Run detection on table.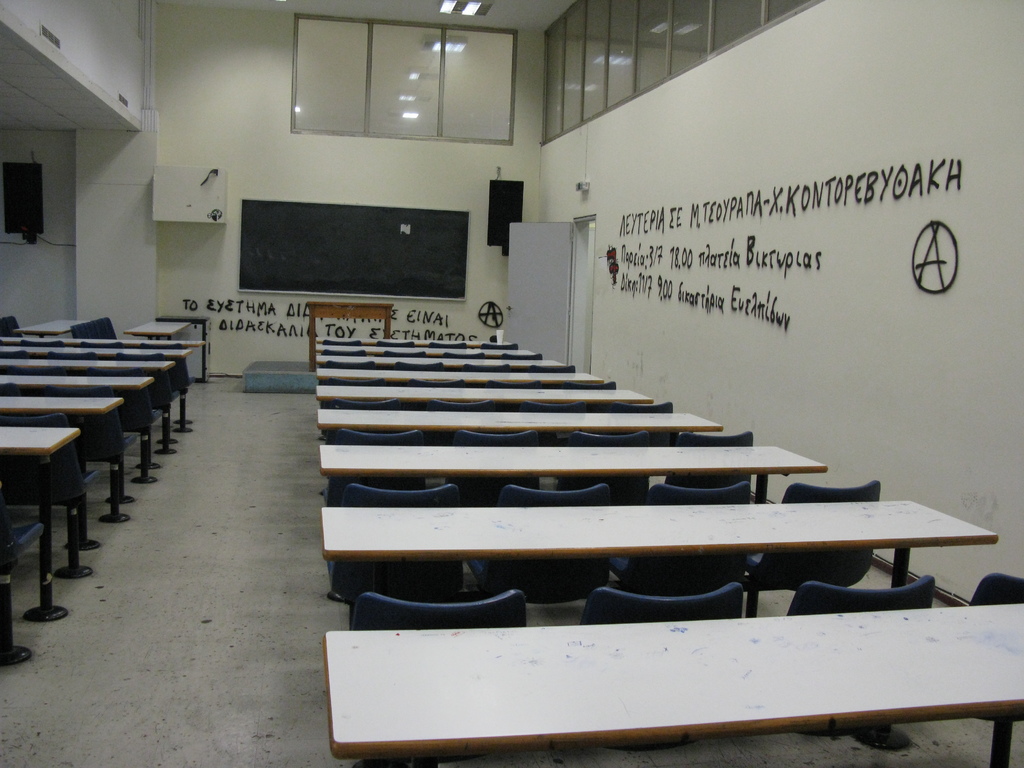
Result: x1=126 y1=319 x2=187 y2=344.
